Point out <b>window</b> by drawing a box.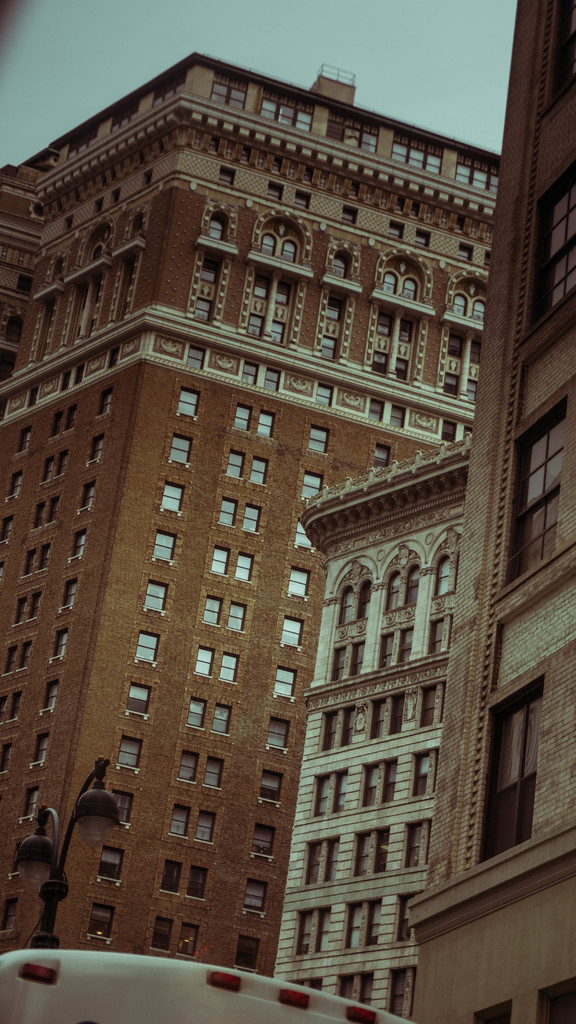
x1=422 y1=683 x2=447 y2=726.
